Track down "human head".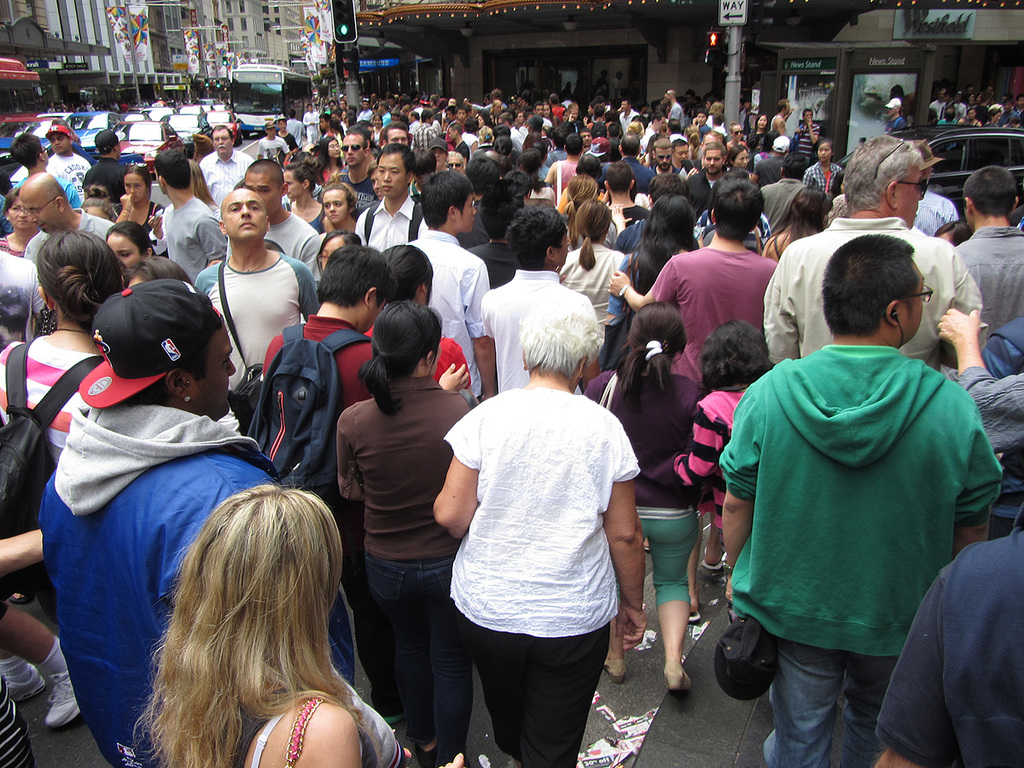
Tracked to bbox=(311, 246, 405, 337).
